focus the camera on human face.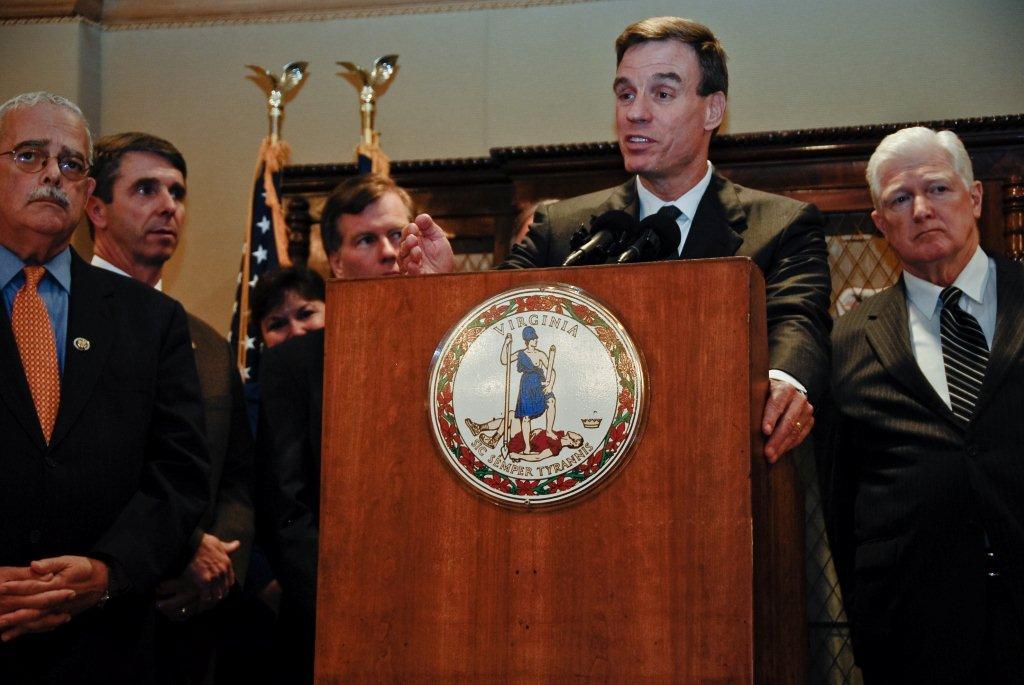
Focus region: [x1=613, y1=39, x2=702, y2=173].
